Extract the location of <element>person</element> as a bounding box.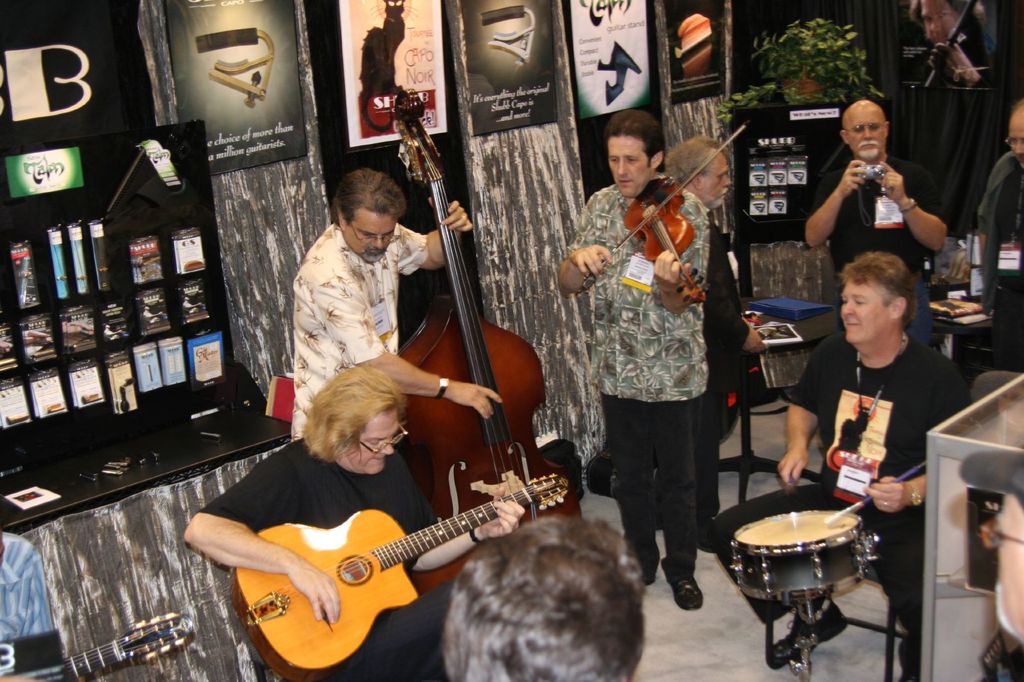
l=290, t=166, r=506, b=445.
